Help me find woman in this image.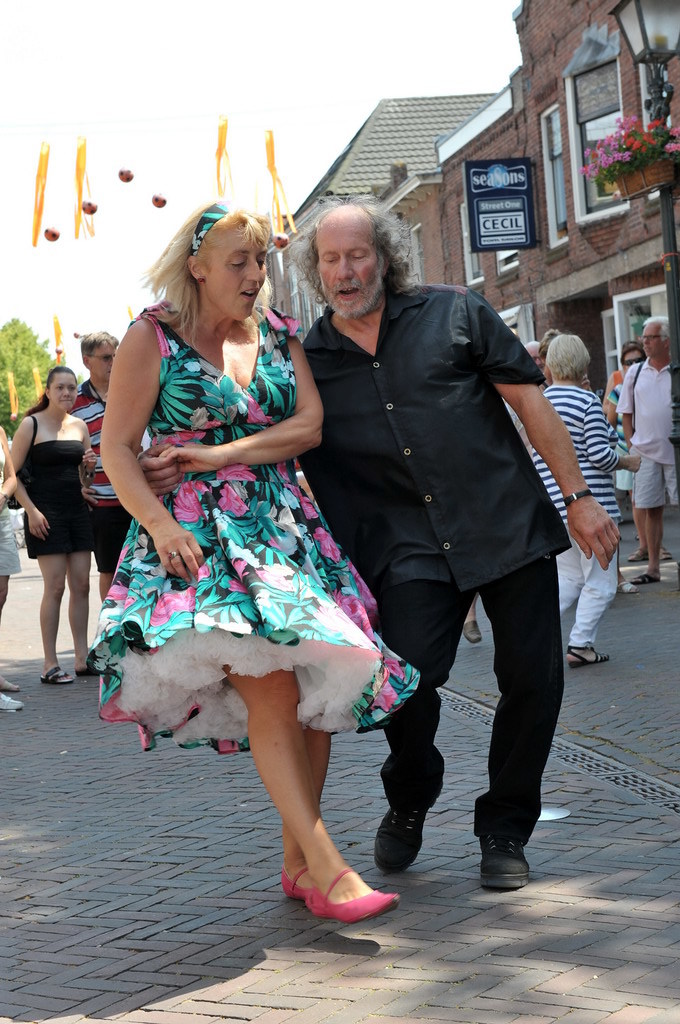
Found it: left=110, top=190, right=406, bottom=951.
